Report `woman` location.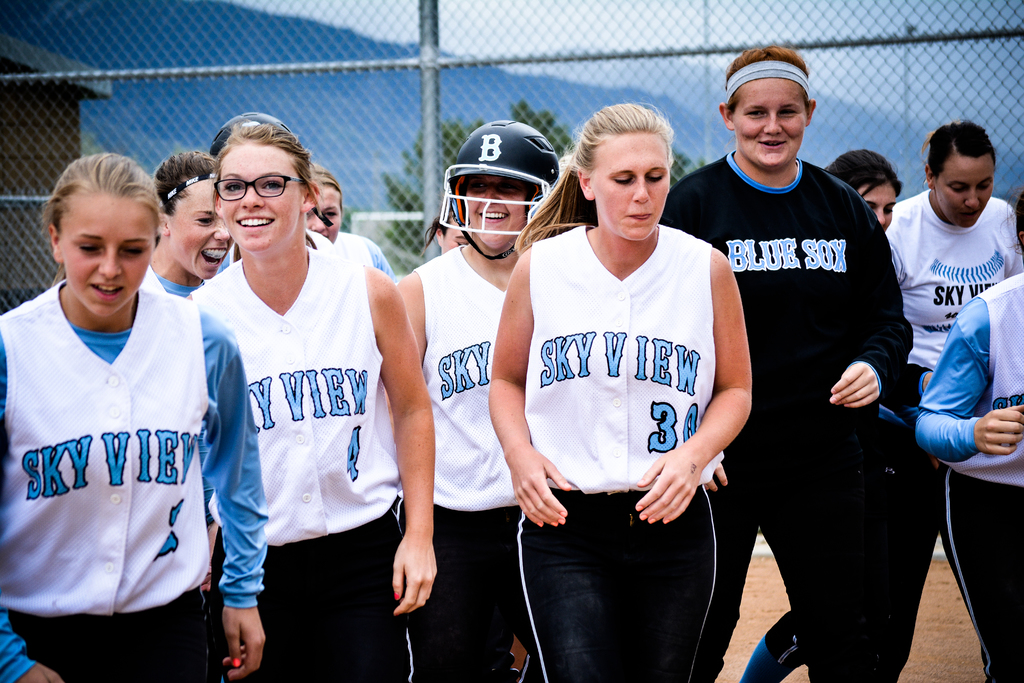
Report: rect(304, 168, 345, 245).
